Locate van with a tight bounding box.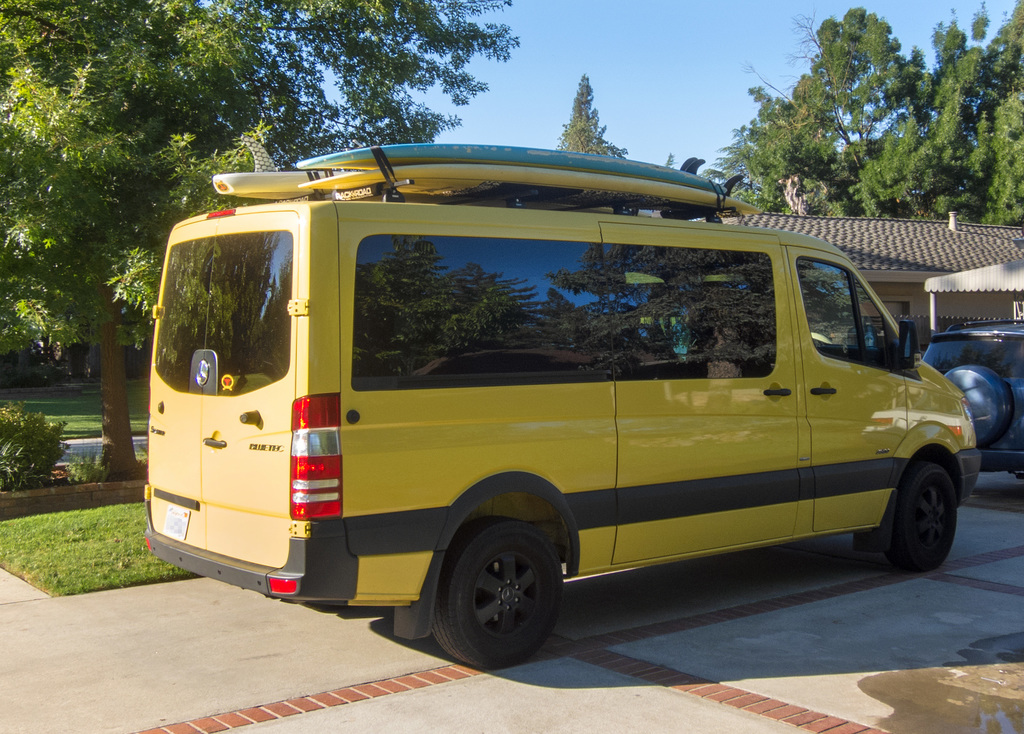
[142, 177, 983, 671].
